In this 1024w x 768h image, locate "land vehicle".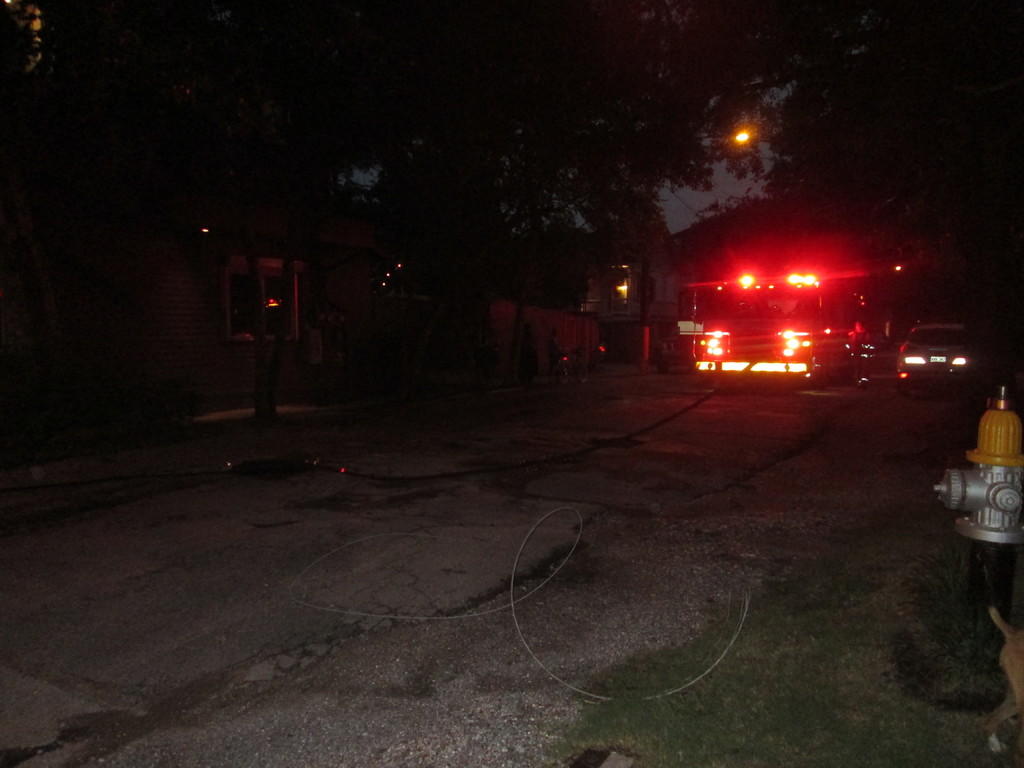
Bounding box: bbox=[898, 320, 975, 388].
